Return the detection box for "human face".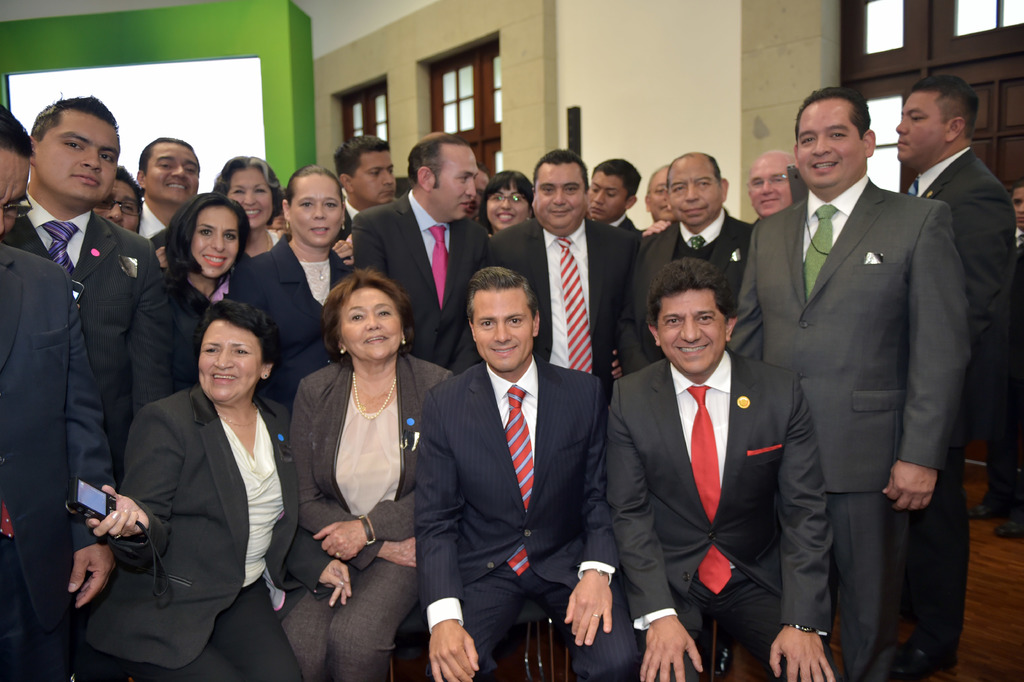
BBox(749, 156, 792, 217).
